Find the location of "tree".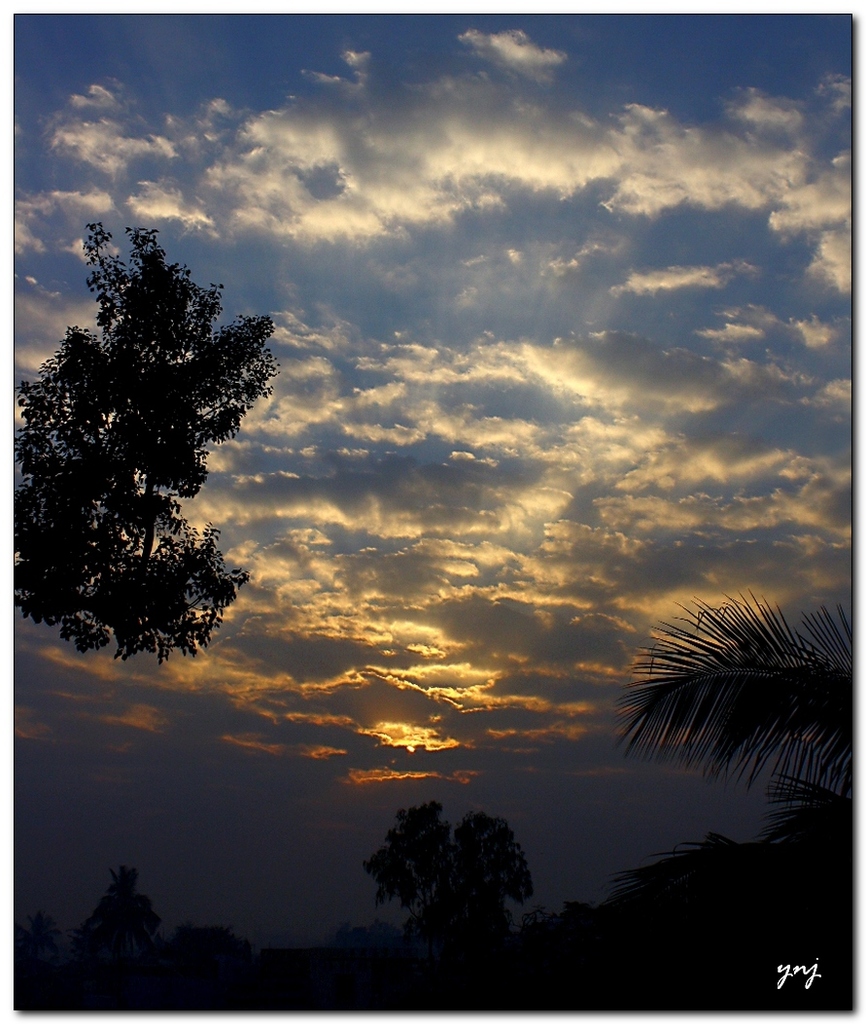
Location: bbox=[345, 776, 566, 966].
